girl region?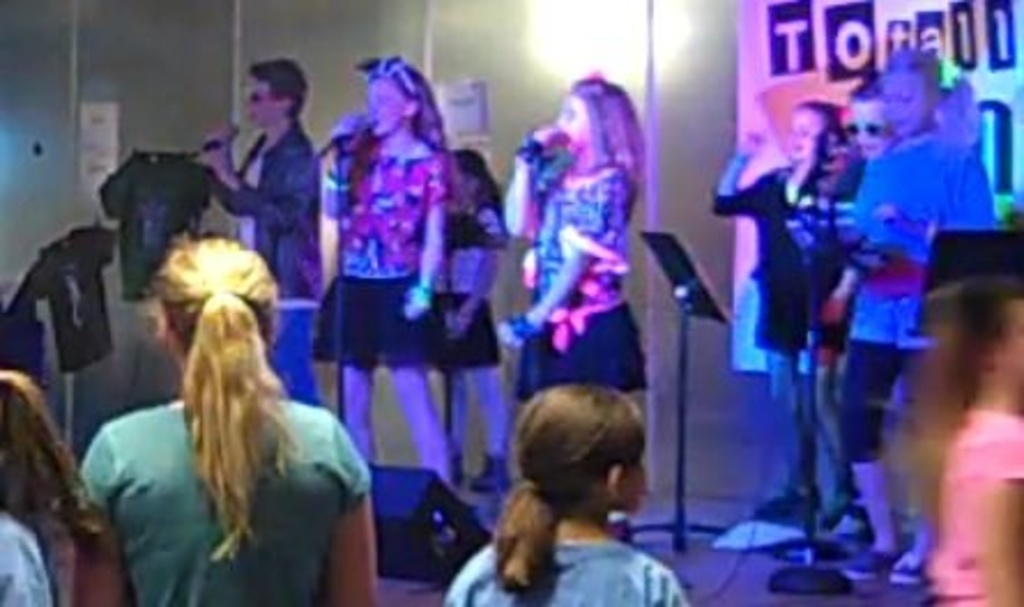
locate(426, 147, 513, 494)
